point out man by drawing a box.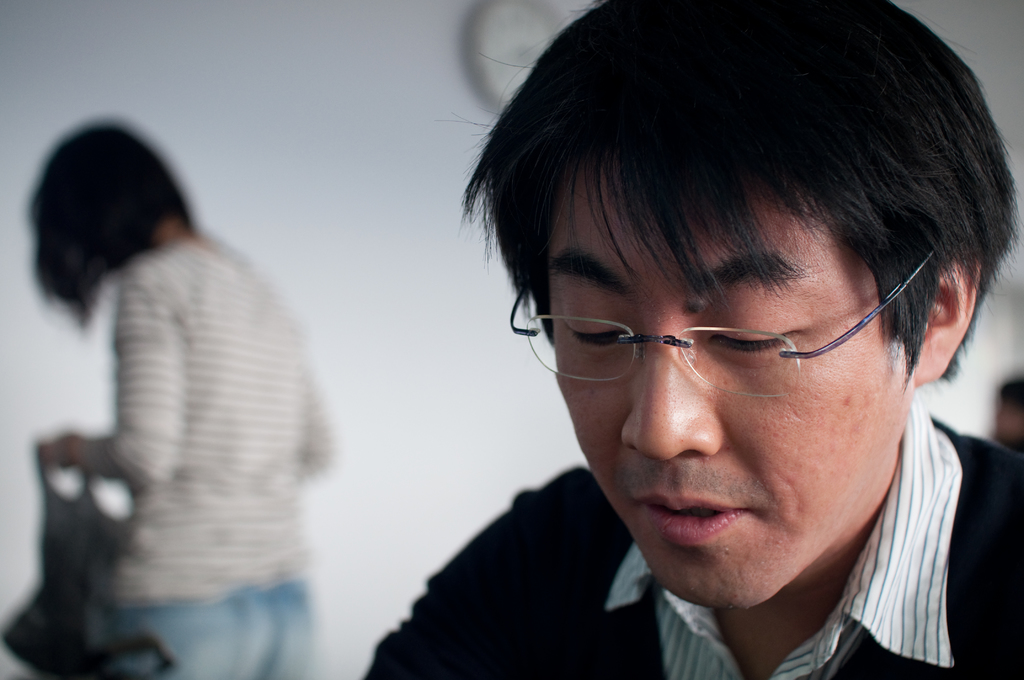
pyautogui.locateOnScreen(328, 16, 1023, 679).
